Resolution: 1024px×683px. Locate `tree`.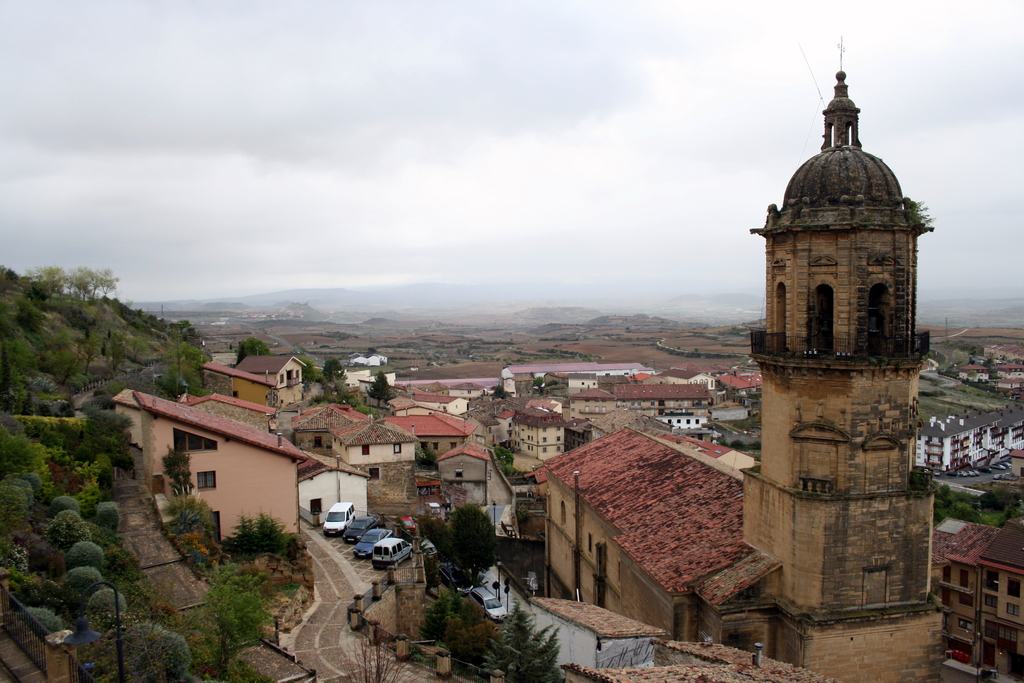
{"x1": 234, "y1": 337, "x2": 270, "y2": 362}.
